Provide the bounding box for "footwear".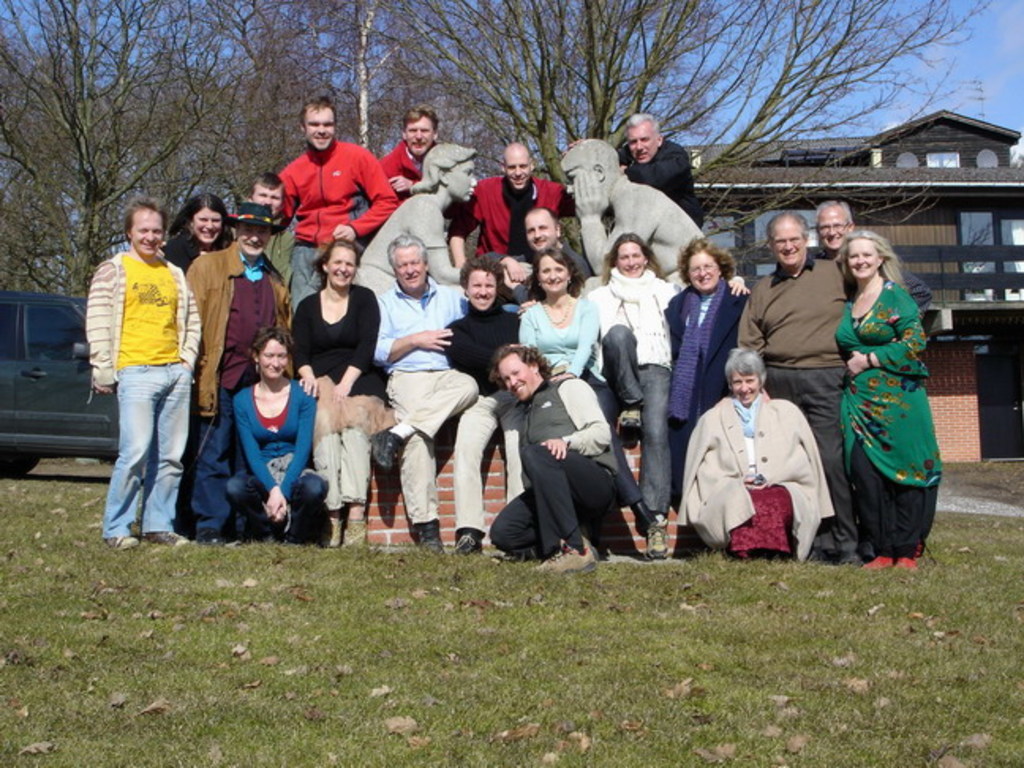
(left=343, top=510, right=365, bottom=548).
